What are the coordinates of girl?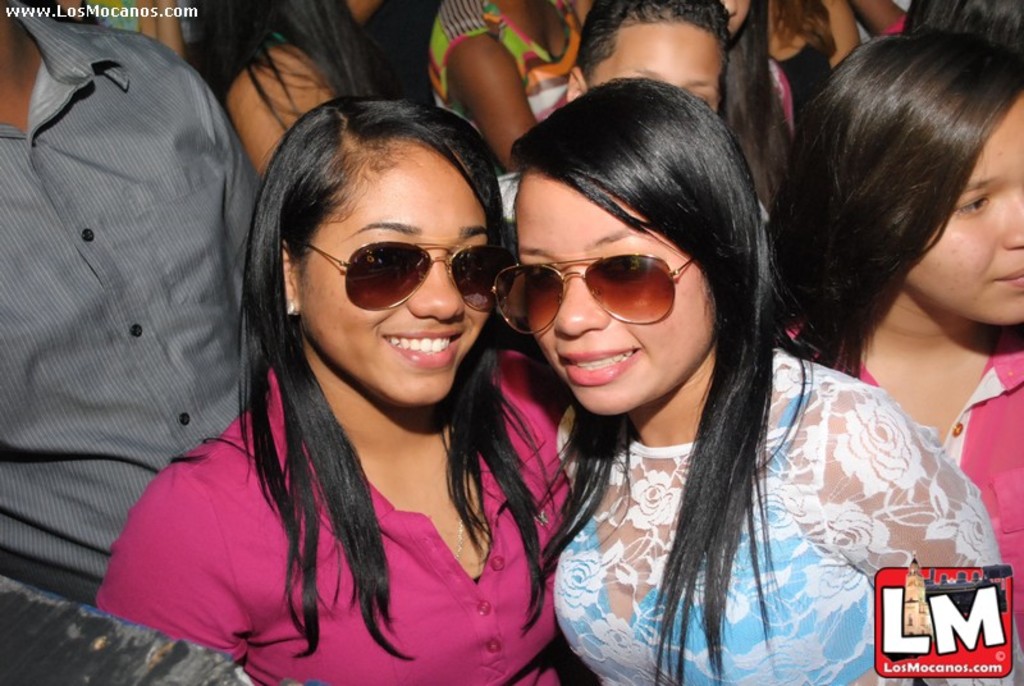
box=[92, 97, 570, 682].
